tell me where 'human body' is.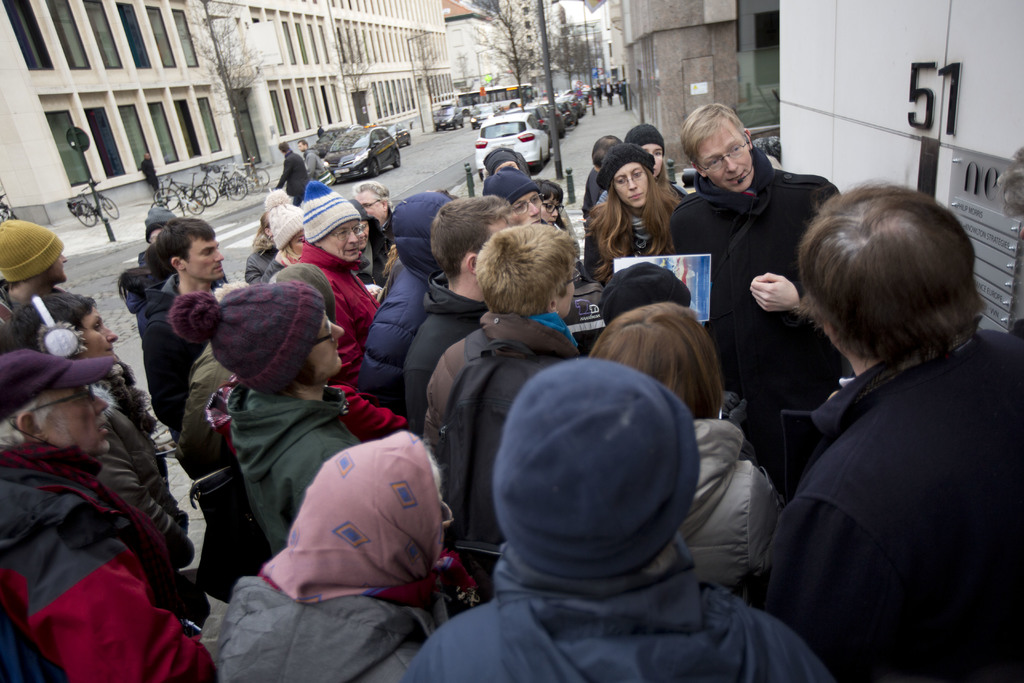
'human body' is at rect(139, 157, 163, 202).
